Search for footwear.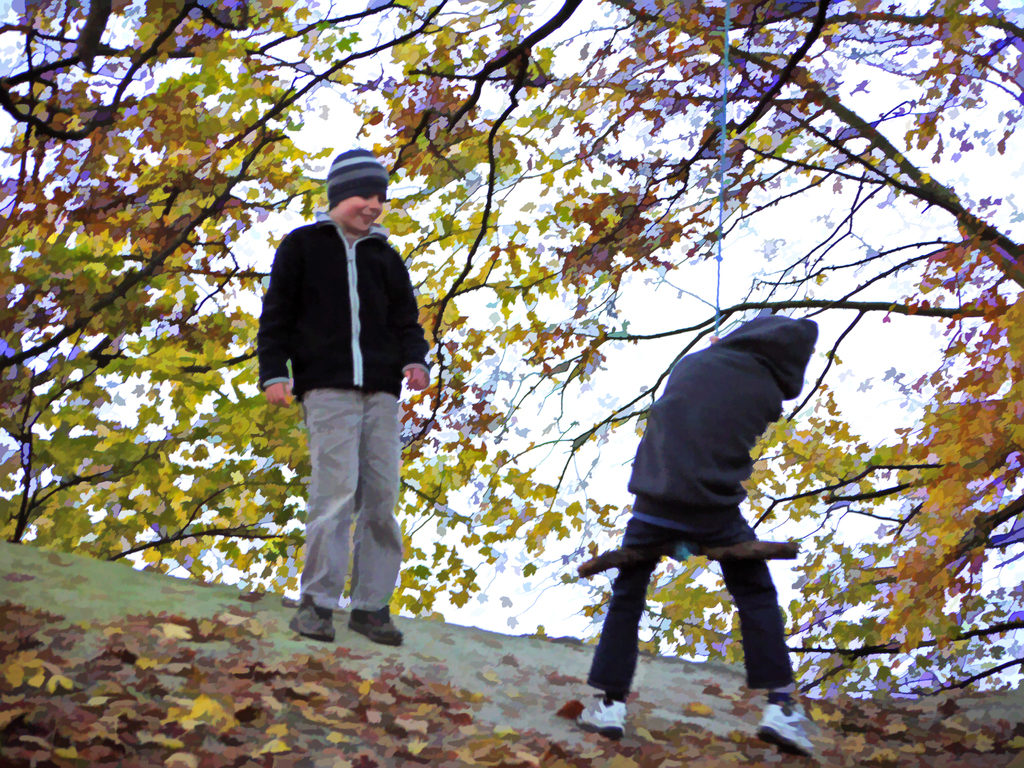
Found at [left=573, top=692, right=629, bottom=740].
